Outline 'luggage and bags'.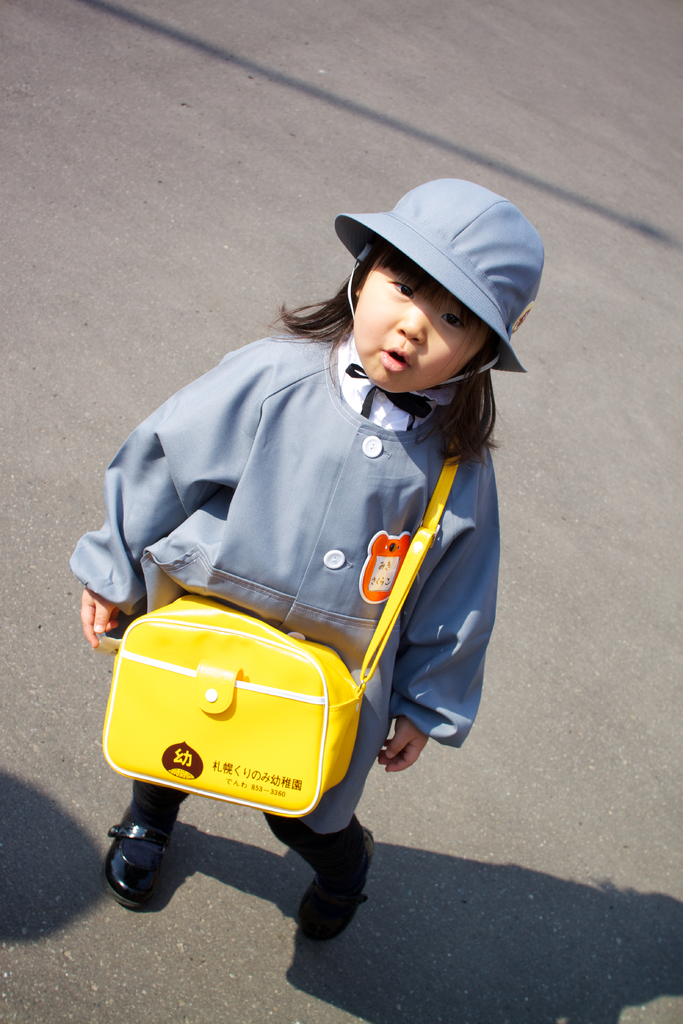
Outline: [left=103, top=447, right=466, bottom=818].
